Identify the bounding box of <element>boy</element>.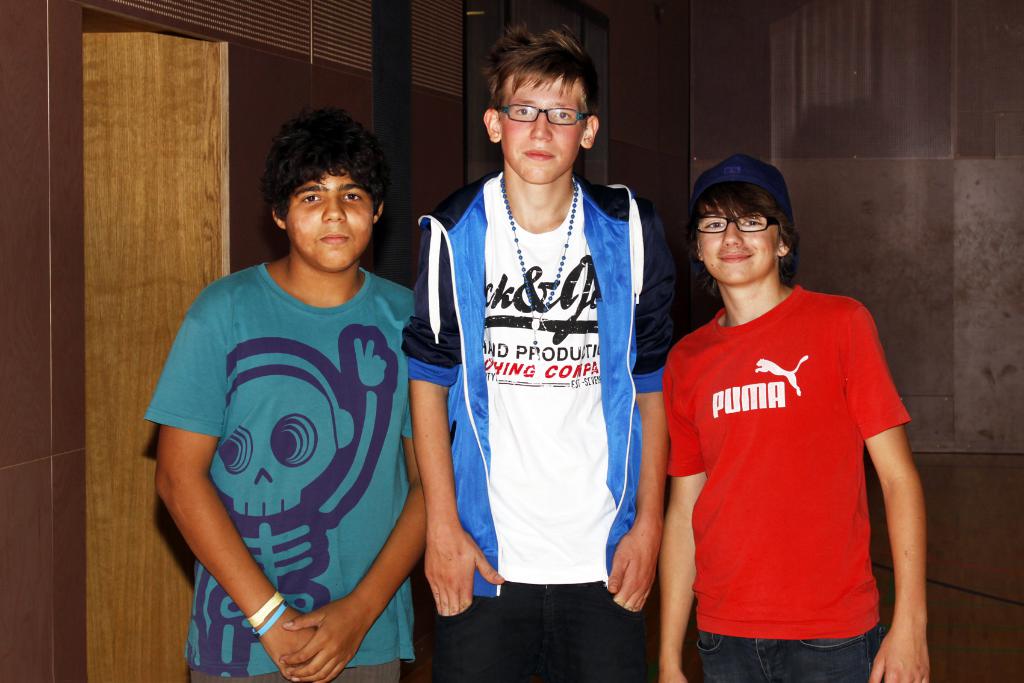
BBox(659, 149, 927, 682).
